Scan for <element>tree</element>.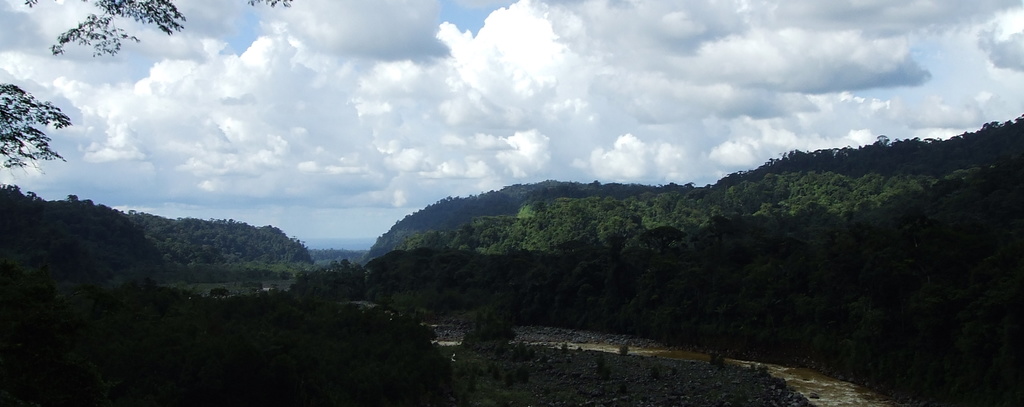
Scan result: region(9, 80, 67, 203).
